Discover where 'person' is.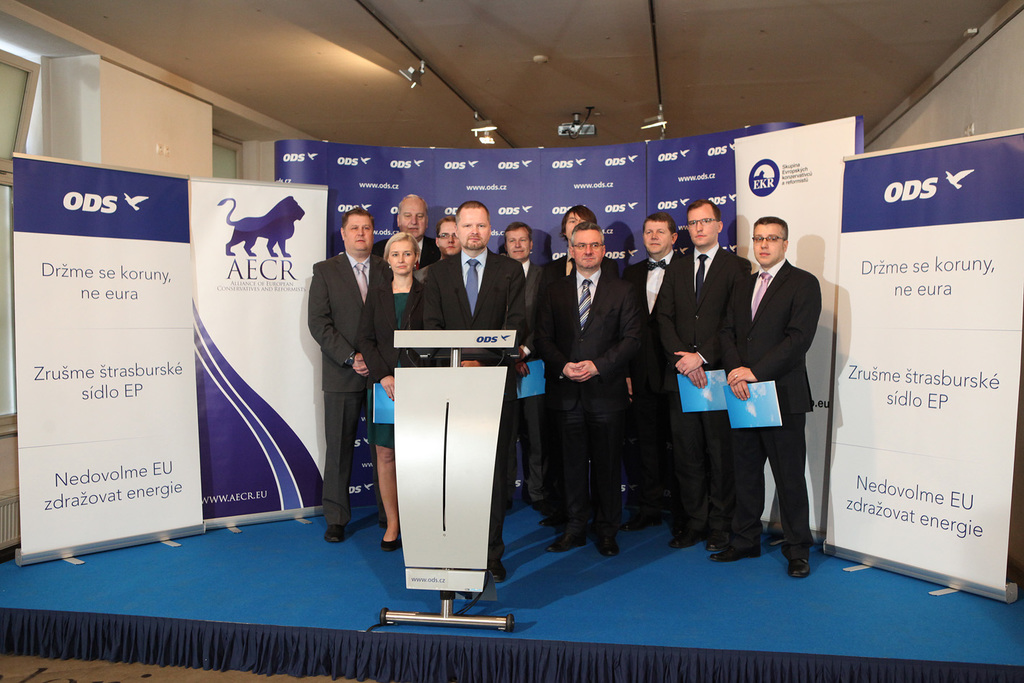
Discovered at x1=700, y1=198, x2=822, y2=595.
